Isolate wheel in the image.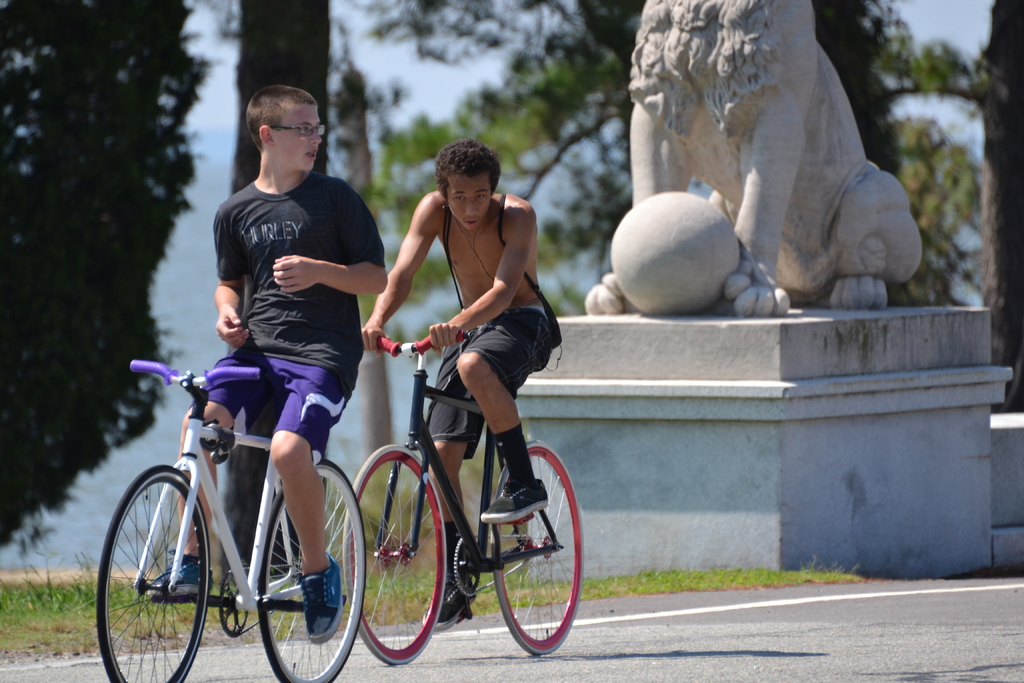
Isolated region: BBox(490, 439, 583, 655).
